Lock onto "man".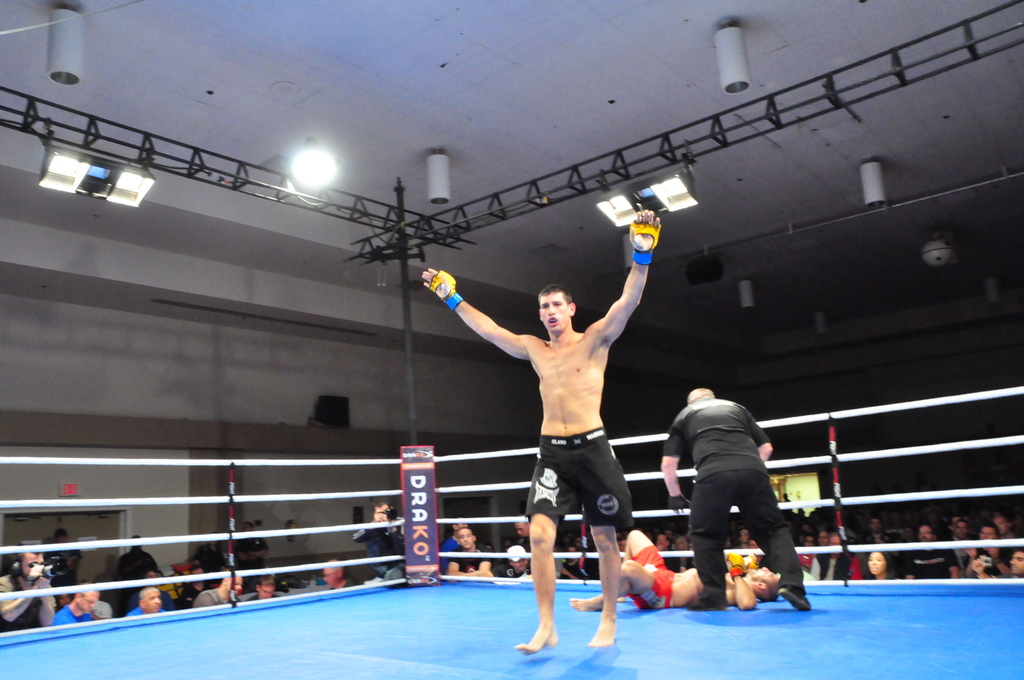
Locked: bbox=(178, 567, 216, 610).
